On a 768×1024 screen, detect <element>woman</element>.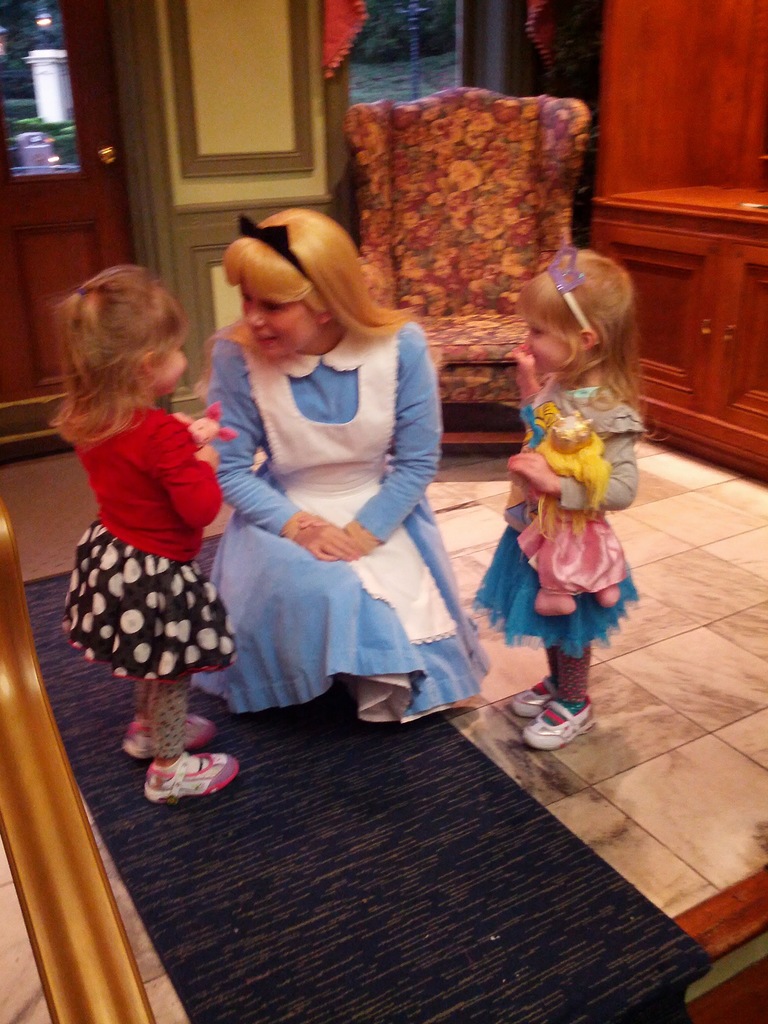
detection(188, 207, 494, 737).
